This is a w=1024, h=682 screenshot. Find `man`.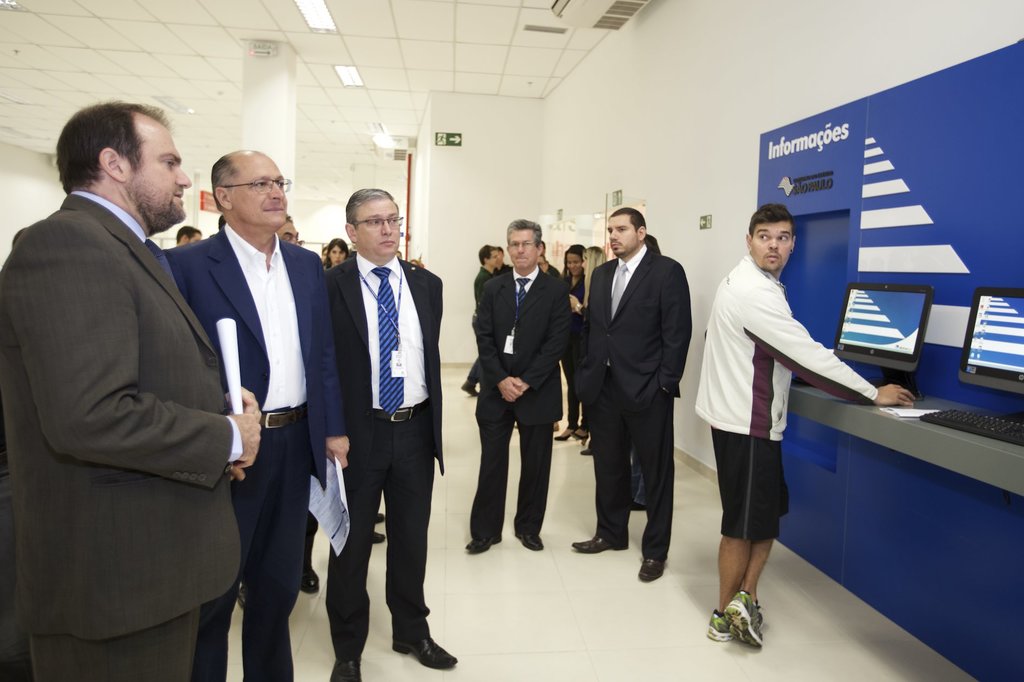
Bounding box: pyautogui.locateOnScreen(163, 145, 353, 681).
